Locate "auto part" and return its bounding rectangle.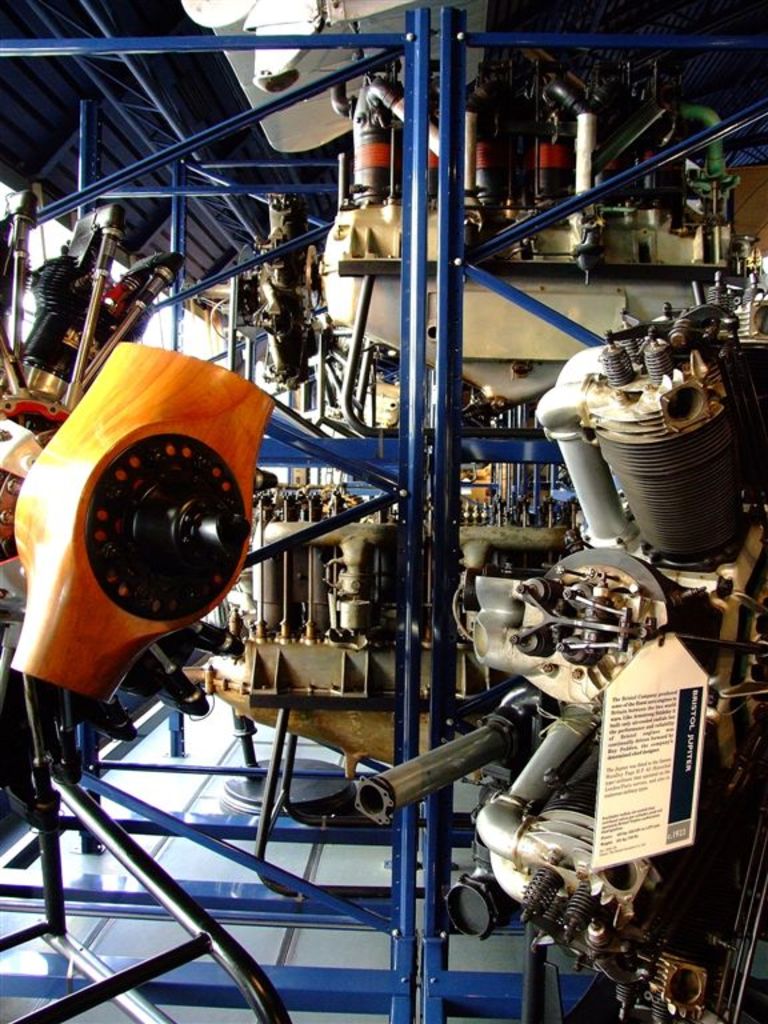
[0,191,276,708].
